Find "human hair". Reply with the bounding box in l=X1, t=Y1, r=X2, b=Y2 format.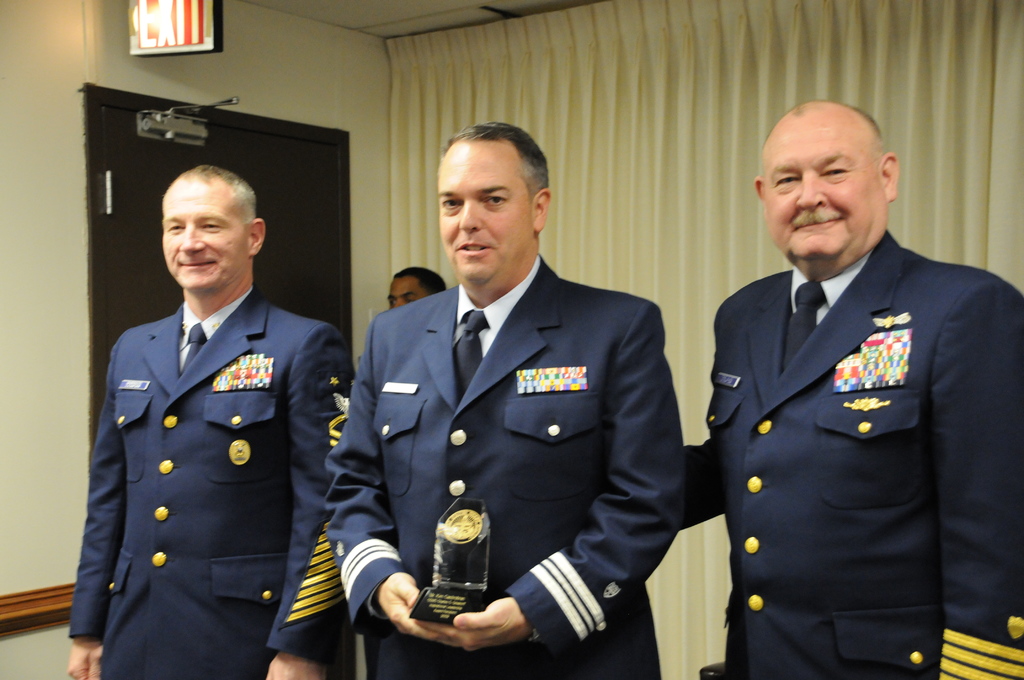
l=441, t=117, r=546, b=205.
